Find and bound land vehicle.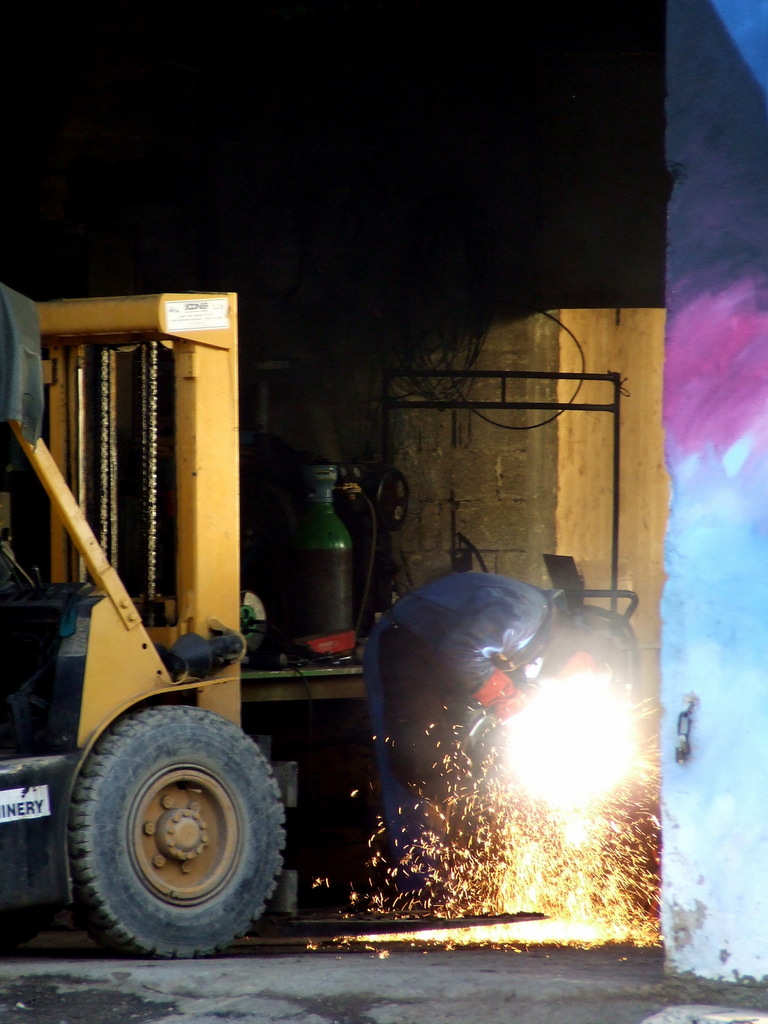
Bound: [0,285,296,948].
